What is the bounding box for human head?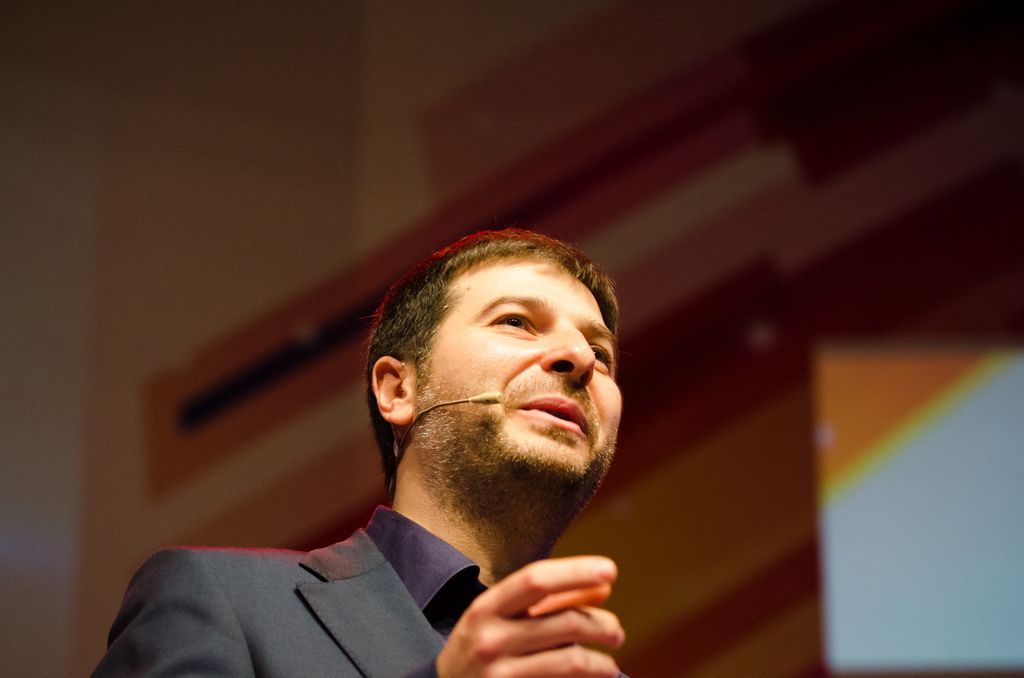
rect(370, 229, 630, 560).
